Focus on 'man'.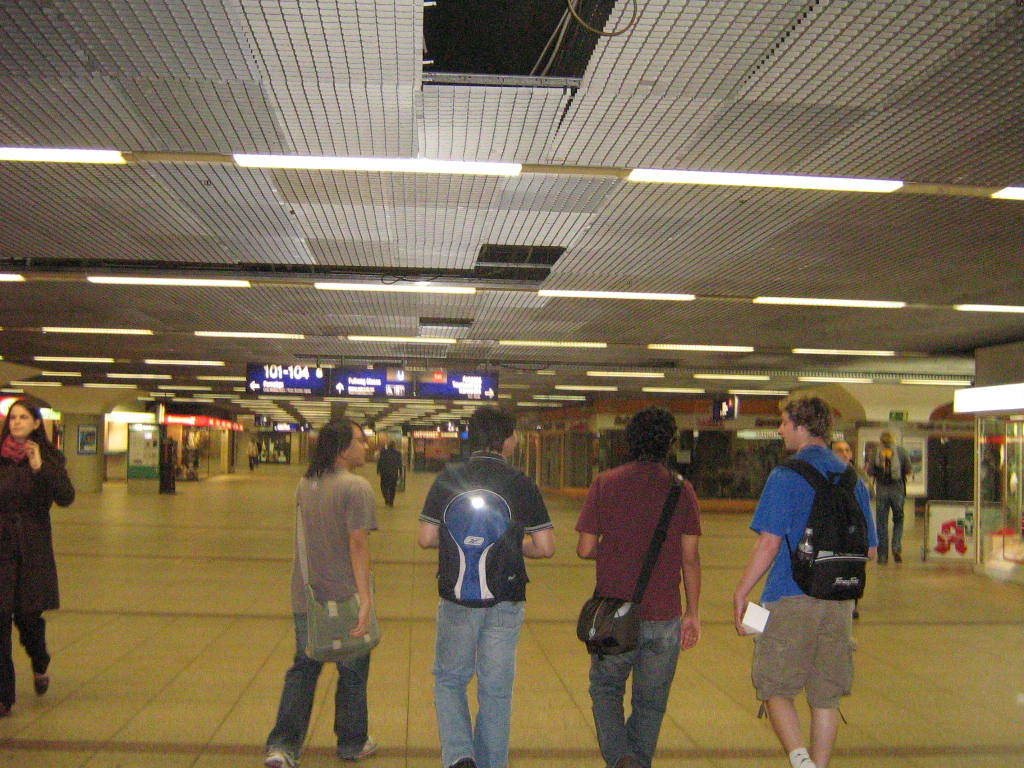
Focused at [868, 432, 911, 562].
